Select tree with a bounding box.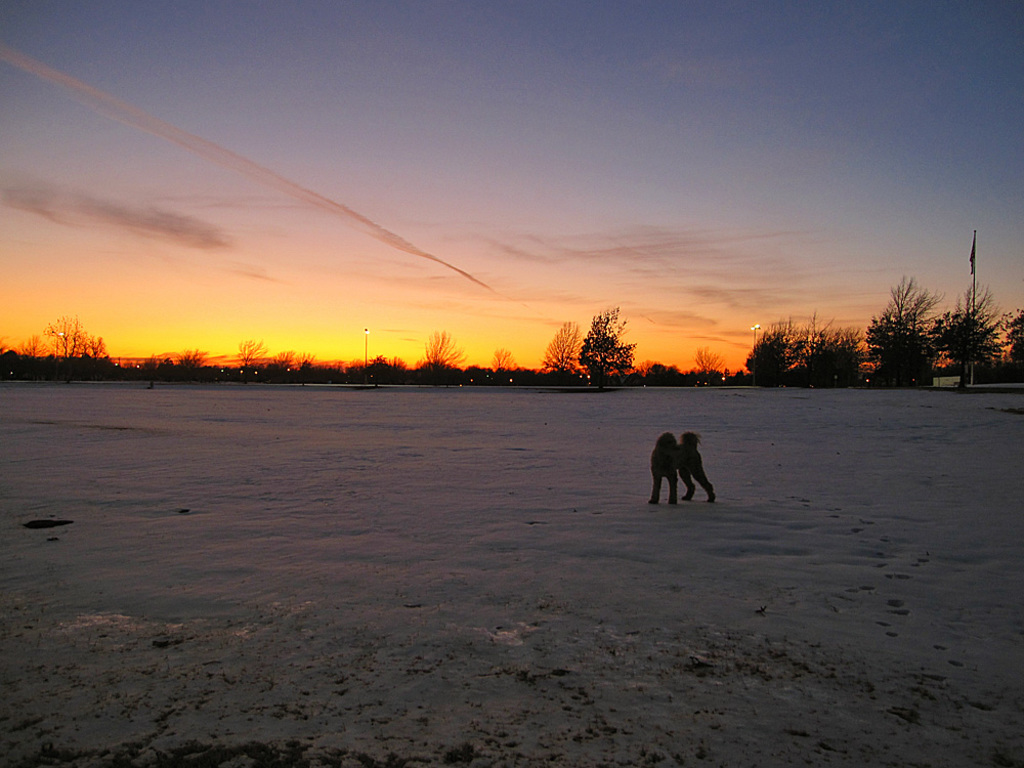
select_region(735, 314, 823, 391).
